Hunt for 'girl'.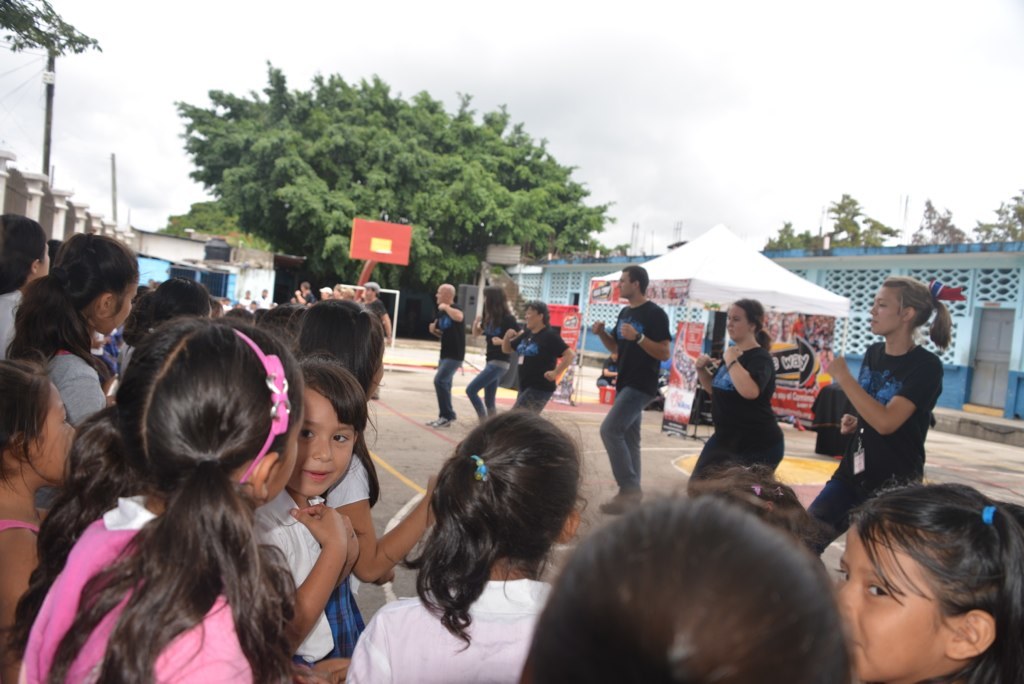
Hunted down at (1, 230, 142, 508).
